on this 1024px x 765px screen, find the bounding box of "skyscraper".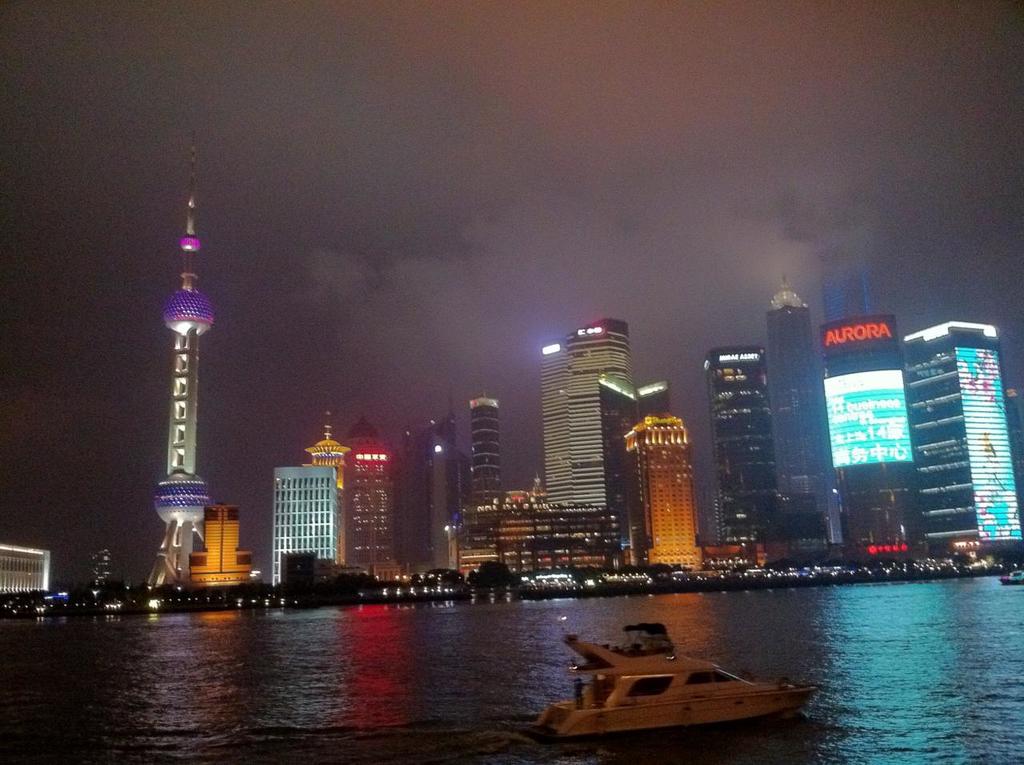
Bounding box: [x1=351, y1=420, x2=398, y2=561].
